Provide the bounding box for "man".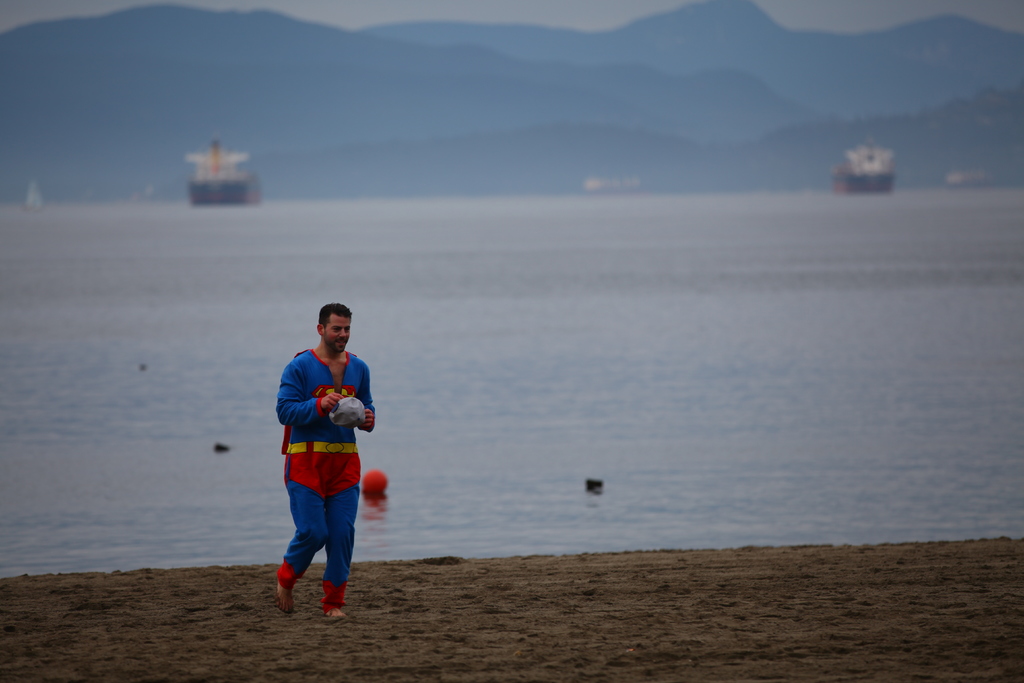
(273,302,380,620).
